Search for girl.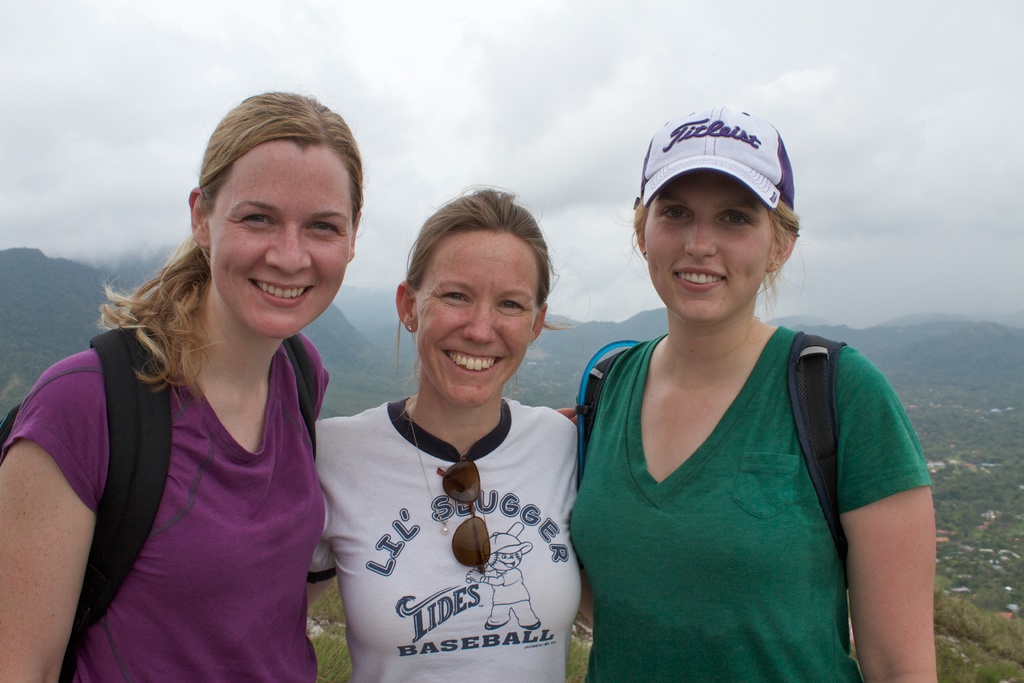
Found at [x1=310, y1=189, x2=579, y2=682].
